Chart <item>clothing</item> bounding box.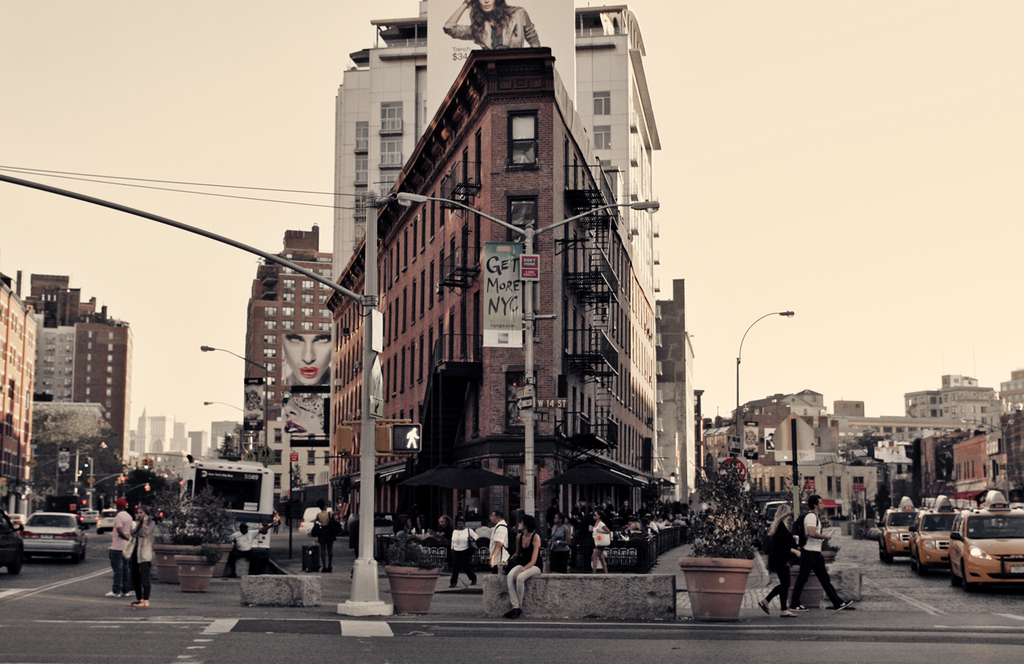
Charted: {"x1": 453, "y1": 525, "x2": 476, "y2": 587}.
